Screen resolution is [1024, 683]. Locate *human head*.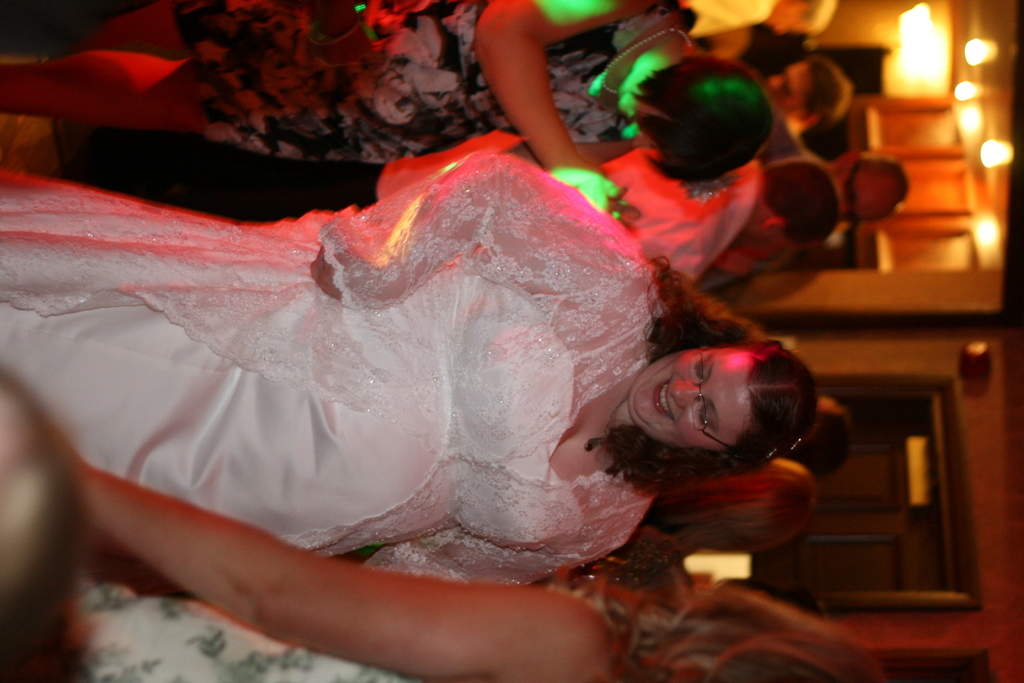
rect(767, 51, 849, 131).
